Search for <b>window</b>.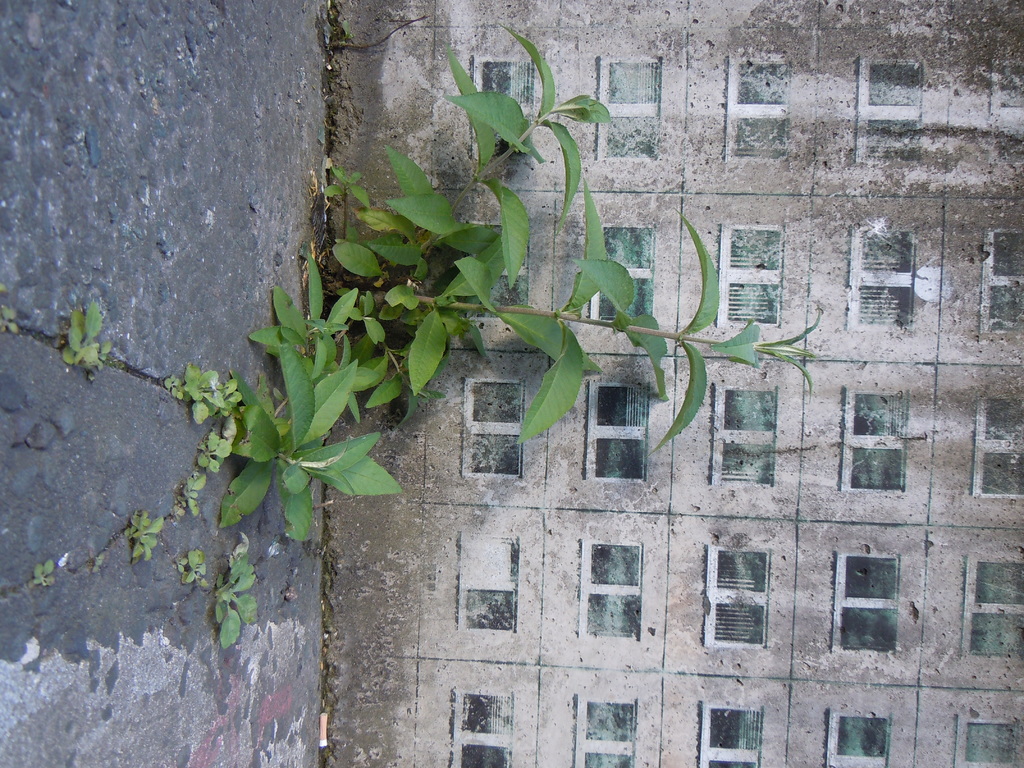
Found at detection(698, 704, 765, 767).
